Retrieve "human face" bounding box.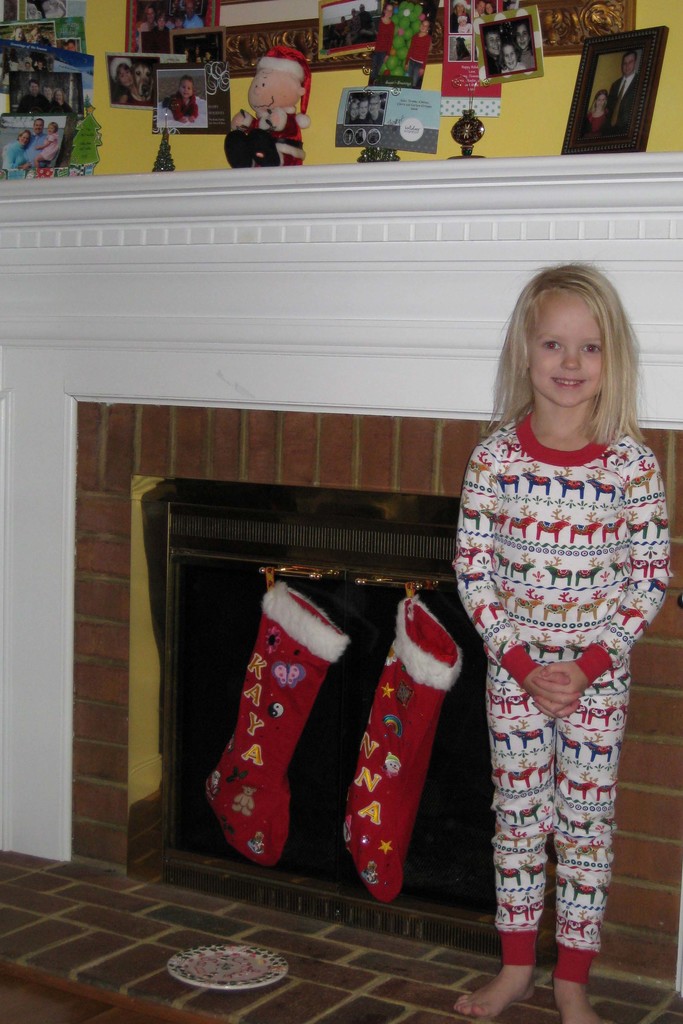
Bounding box: BBox(19, 131, 29, 145).
